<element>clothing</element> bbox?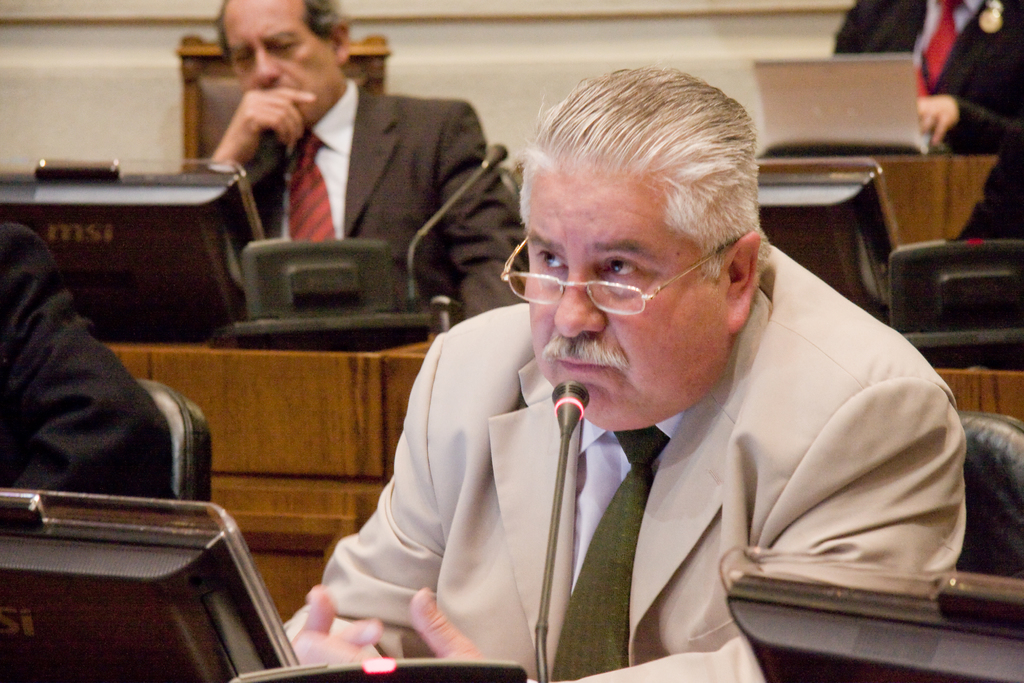
0 223 177 499
